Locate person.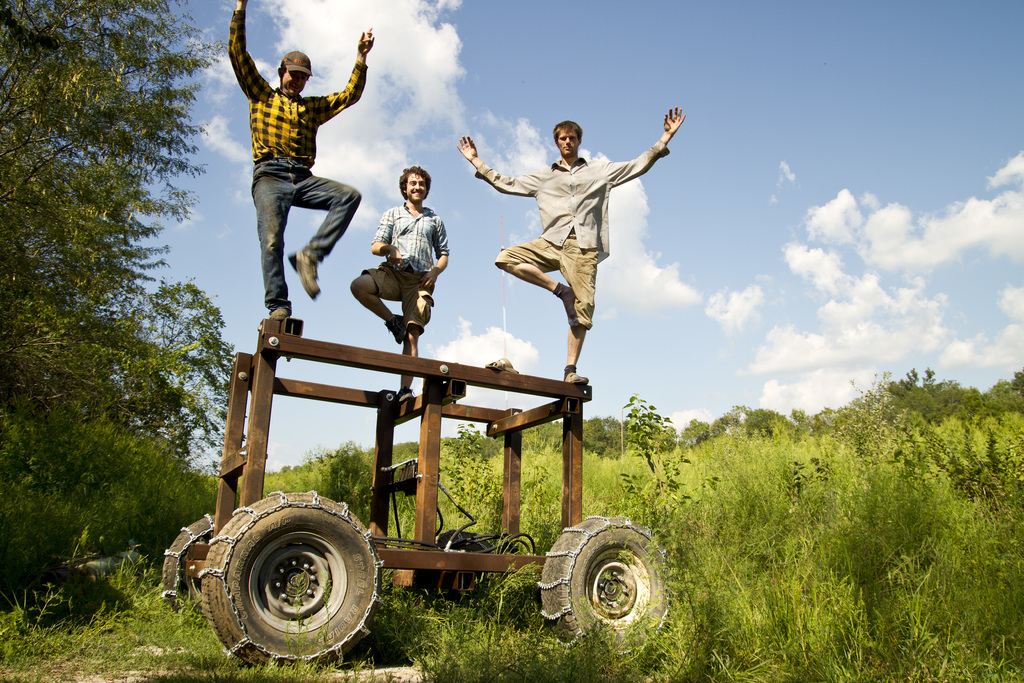
Bounding box: Rect(346, 165, 451, 343).
